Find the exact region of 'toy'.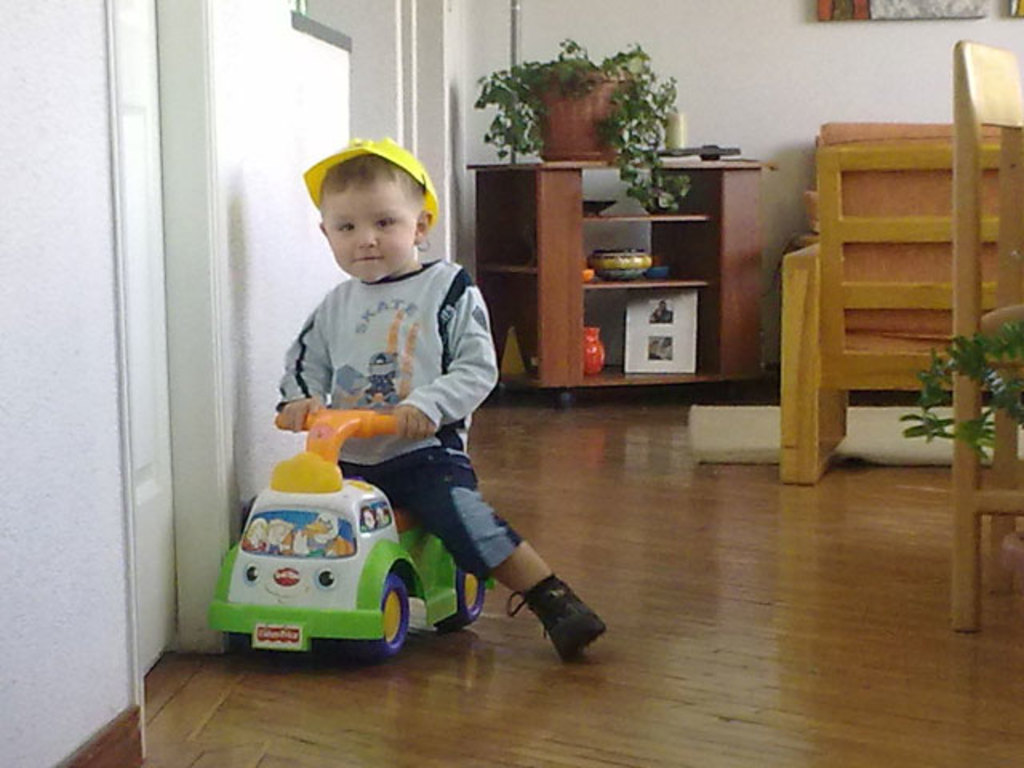
Exact region: l=579, t=266, r=592, b=285.
